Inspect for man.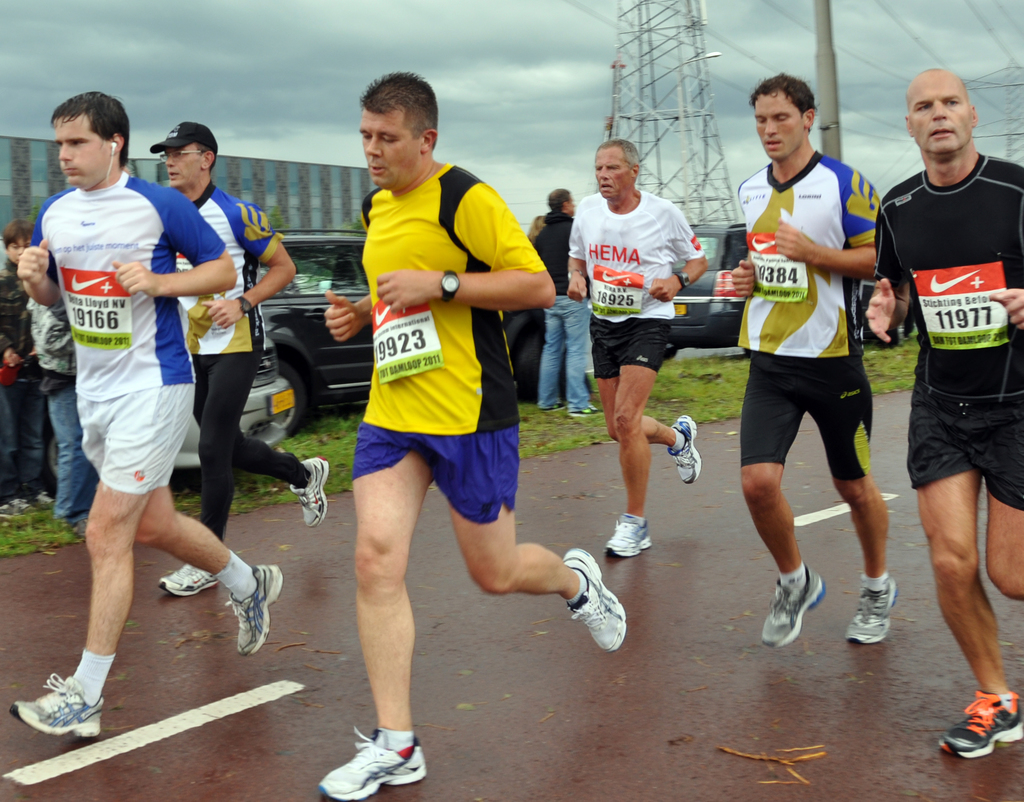
Inspection: l=318, t=69, r=623, b=801.
